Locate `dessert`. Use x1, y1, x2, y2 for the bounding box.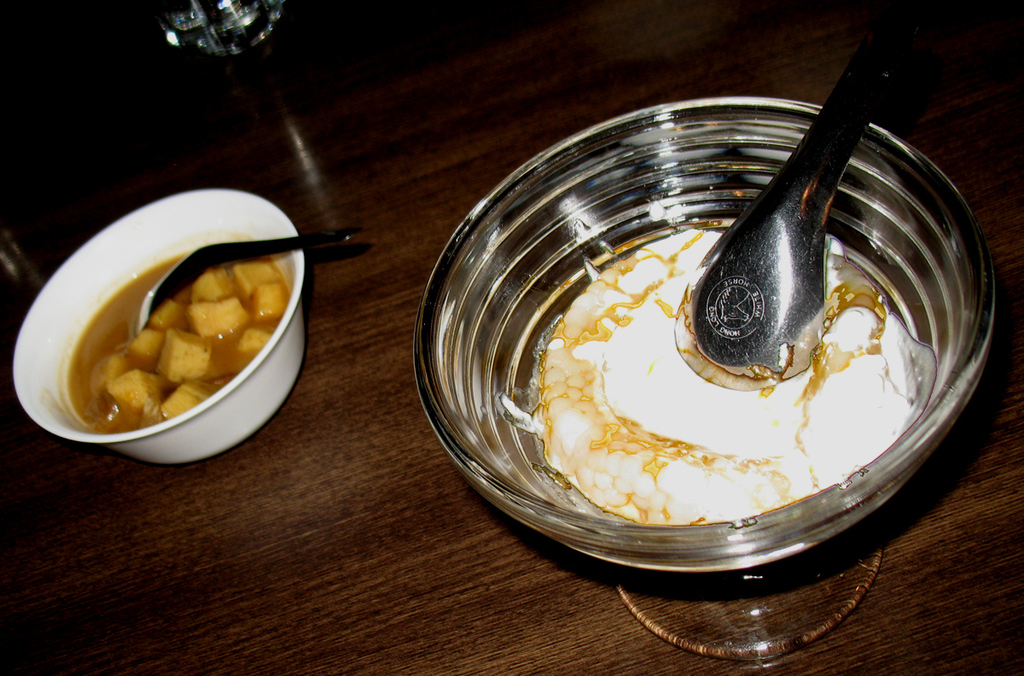
535, 185, 902, 546.
